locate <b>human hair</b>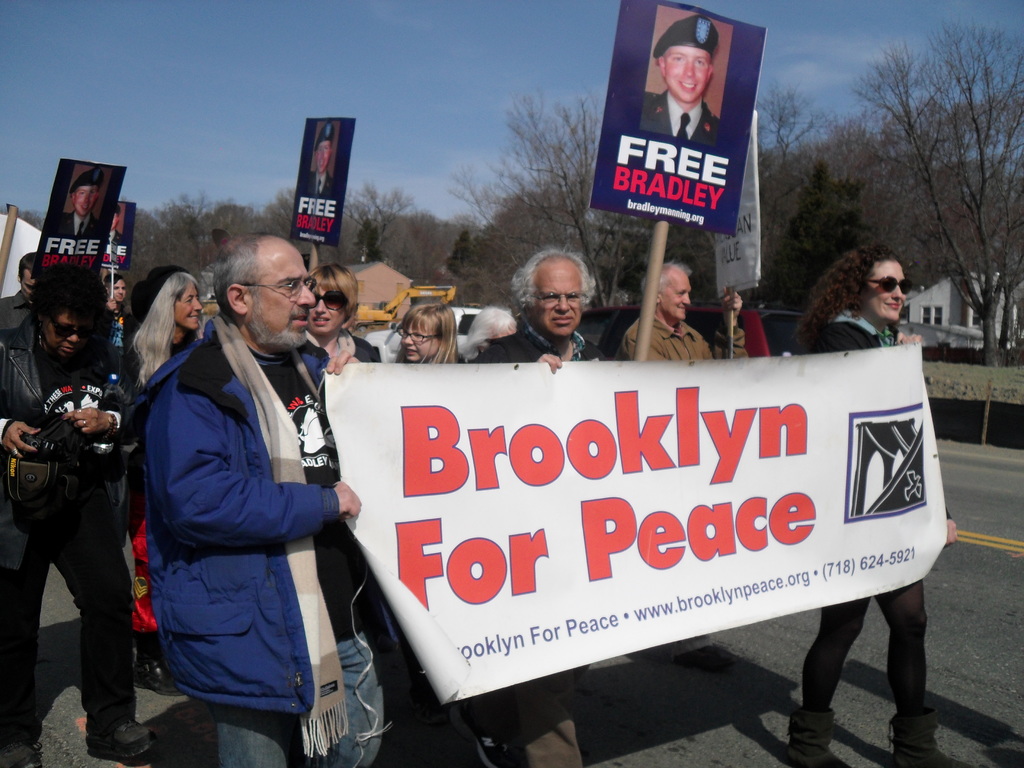
[left=513, top=246, right=594, bottom=316]
